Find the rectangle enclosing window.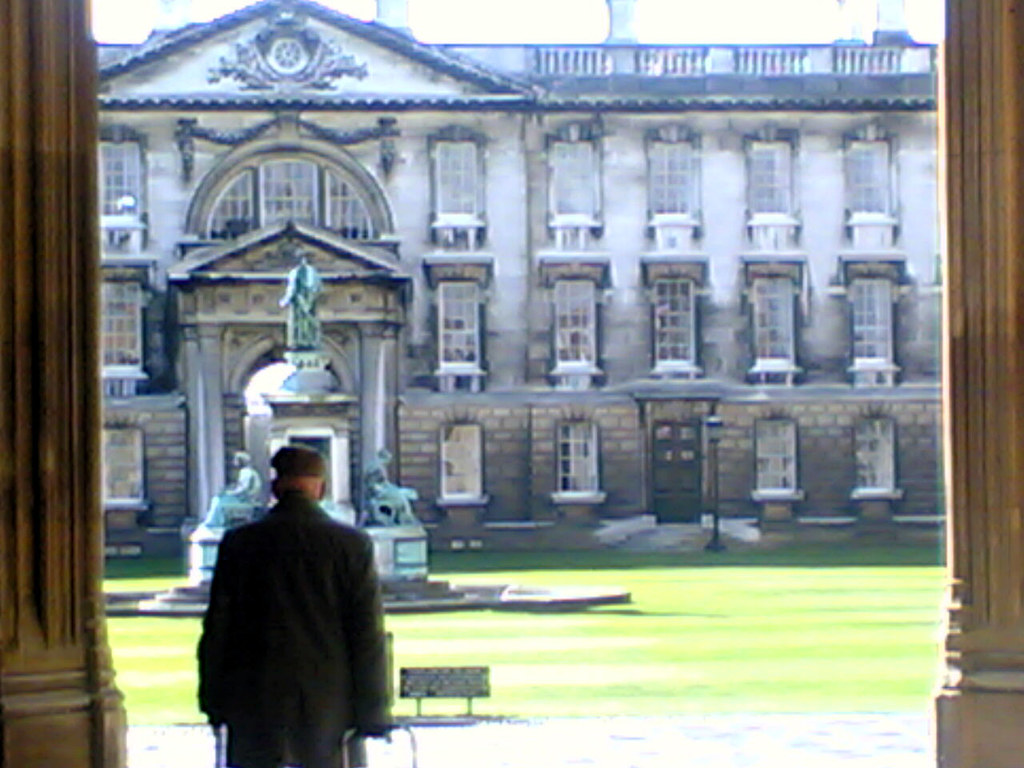
region(257, 156, 318, 222).
